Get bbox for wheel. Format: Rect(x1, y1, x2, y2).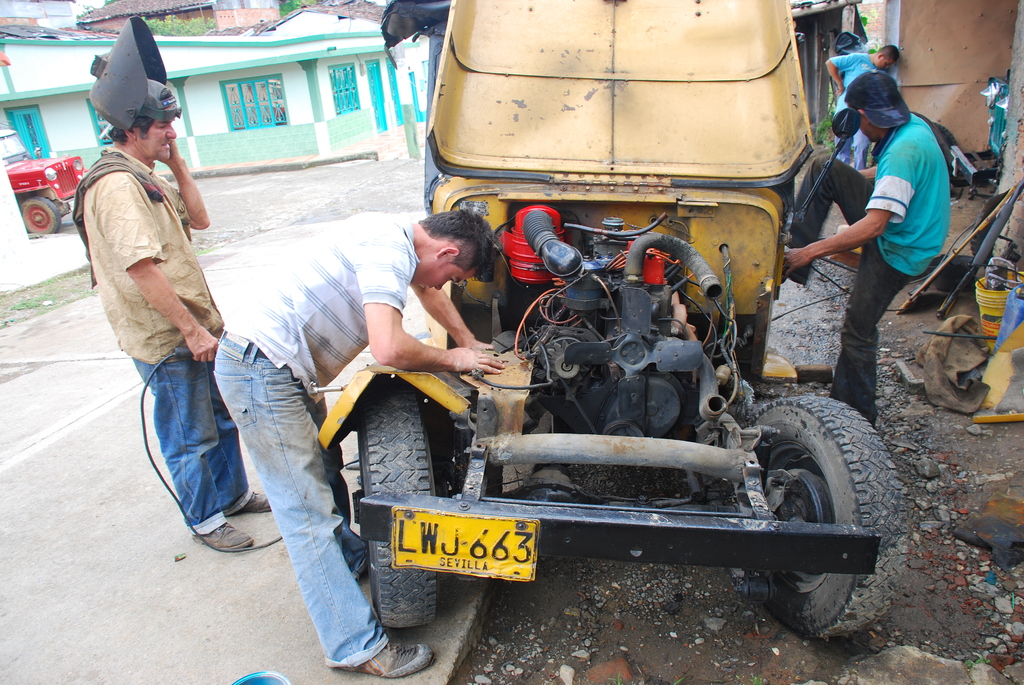
Rect(751, 393, 870, 610).
